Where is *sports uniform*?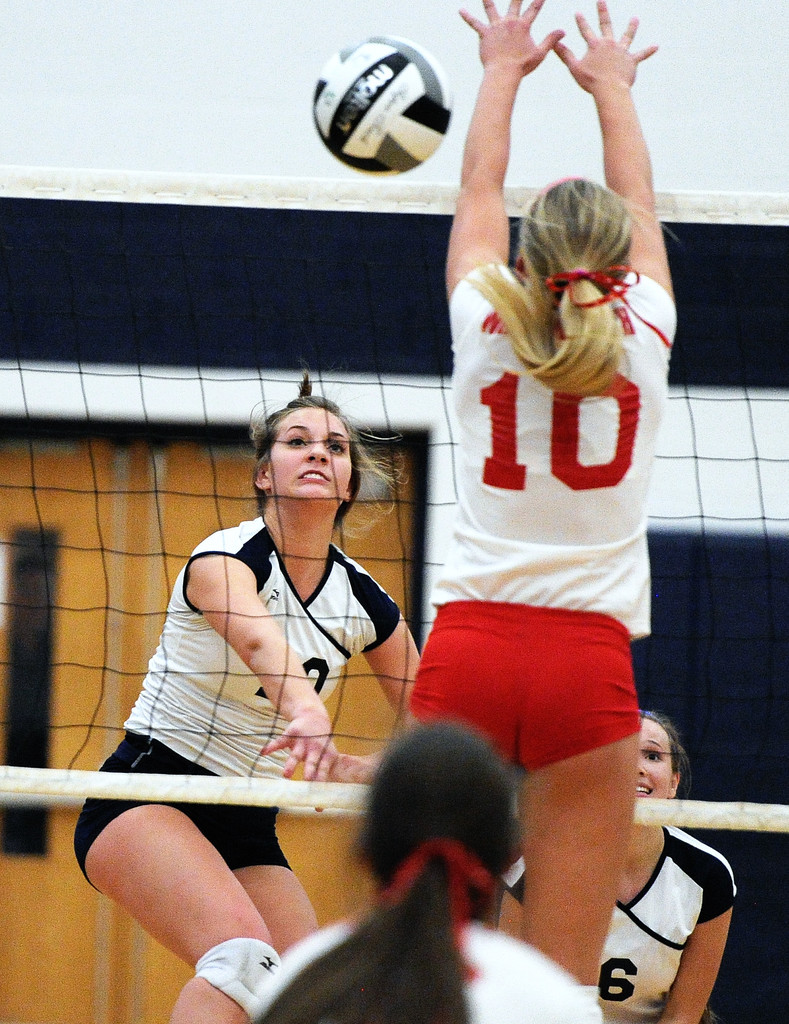
x1=417 y1=251 x2=679 y2=797.
